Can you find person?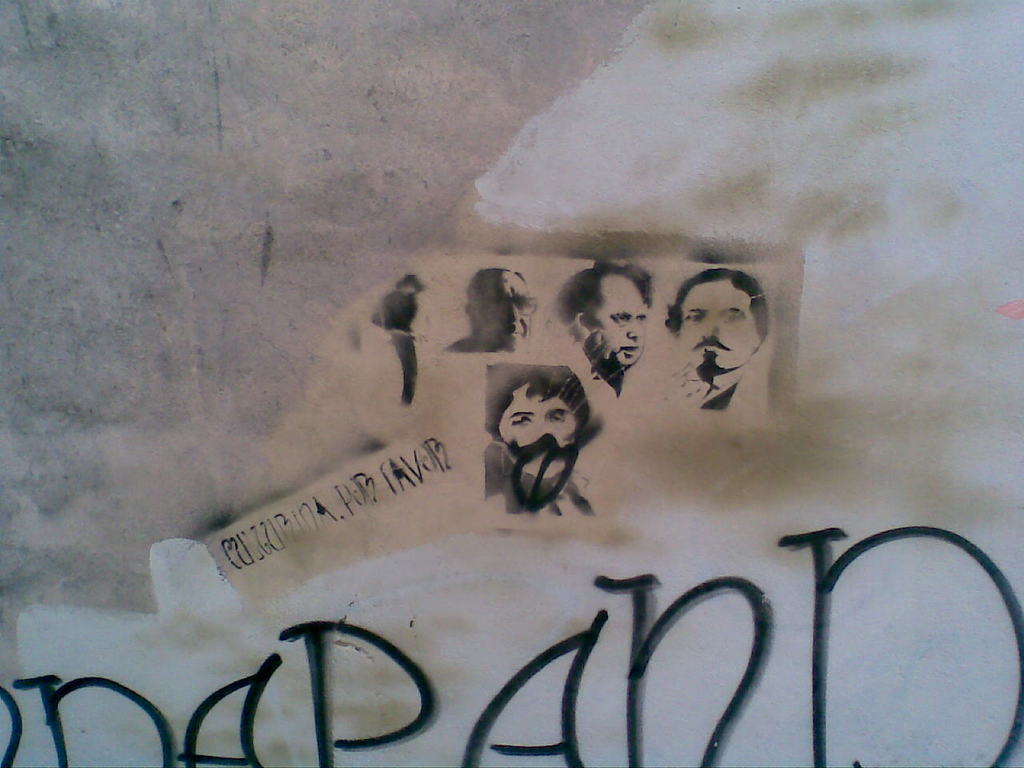
Yes, bounding box: crop(447, 263, 558, 367).
